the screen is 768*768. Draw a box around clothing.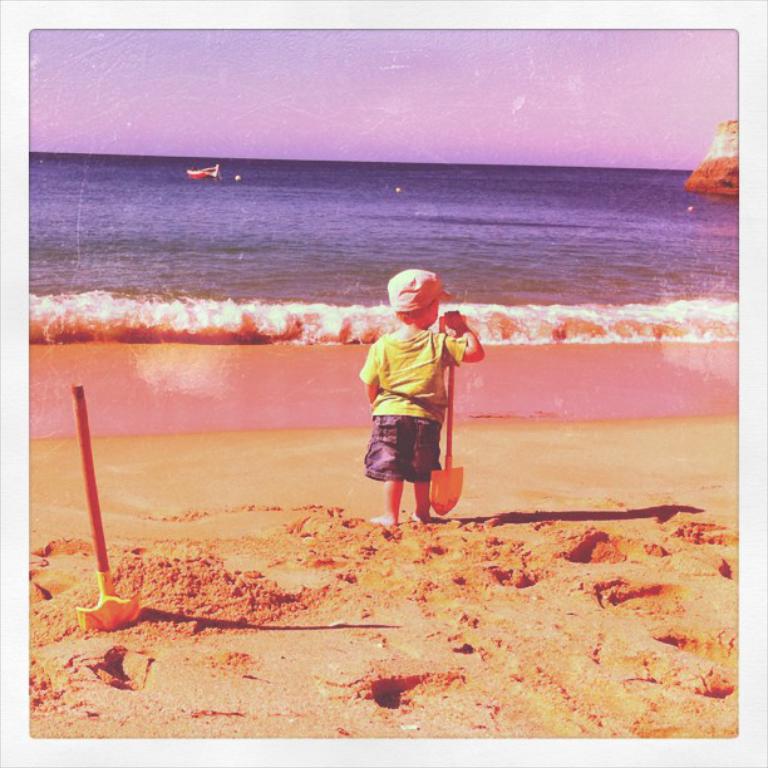
bbox=(355, 323, 481, 481).
